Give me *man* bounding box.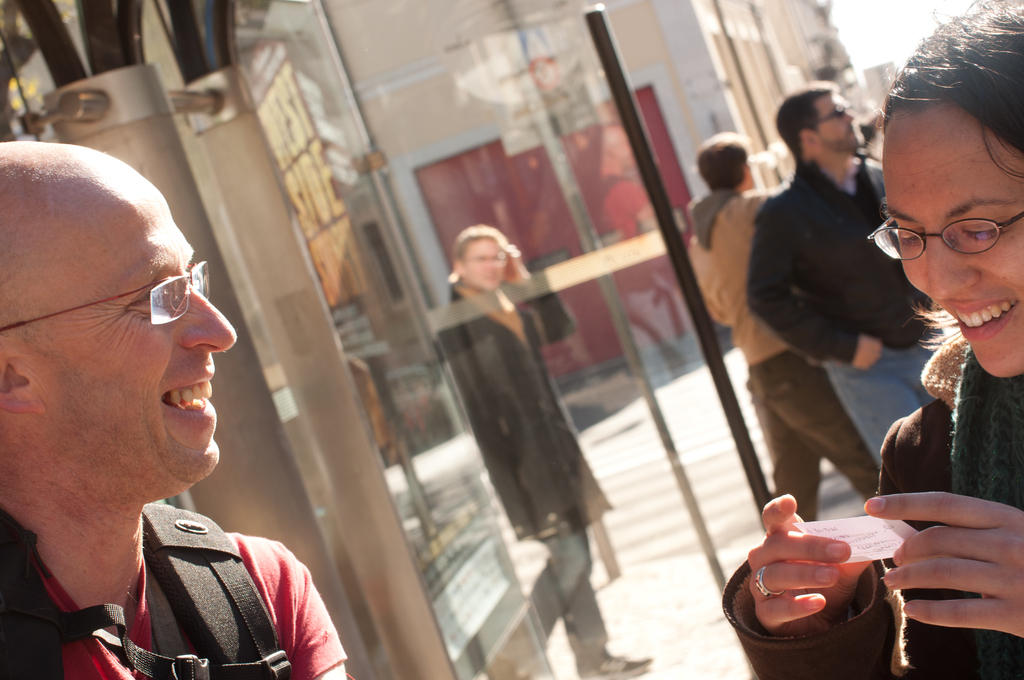
region(748, 77, 961, 495).
